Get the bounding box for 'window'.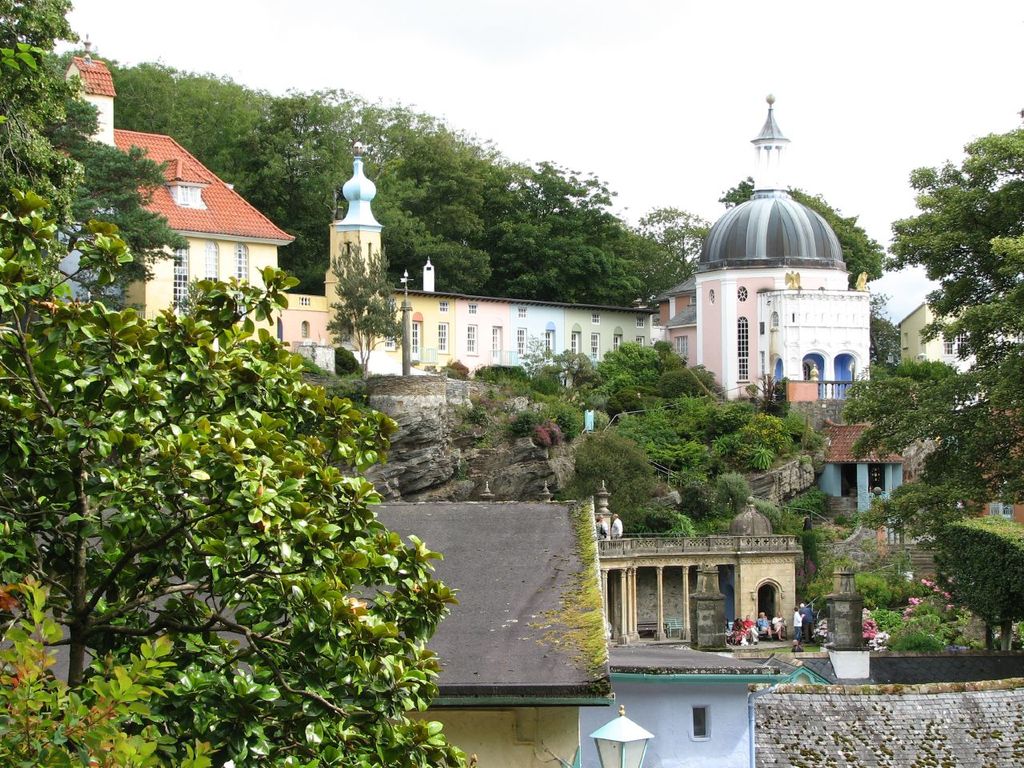
crop(439, 325, 449, 350).
